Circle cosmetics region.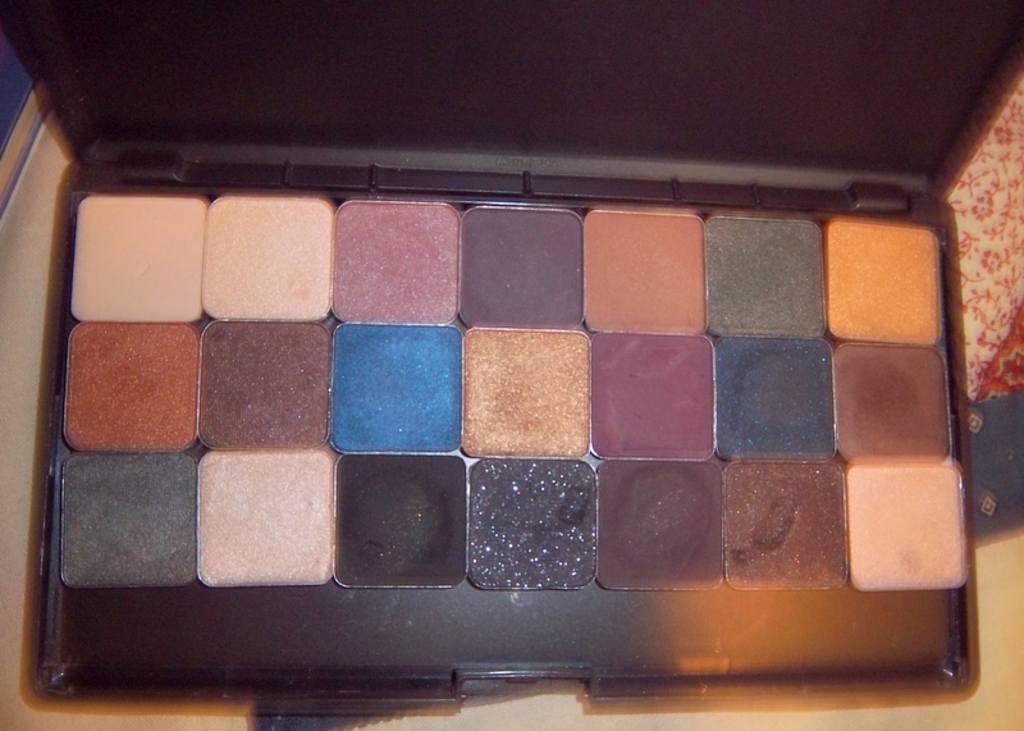
Region: crop(723, 462, 850, 586).
